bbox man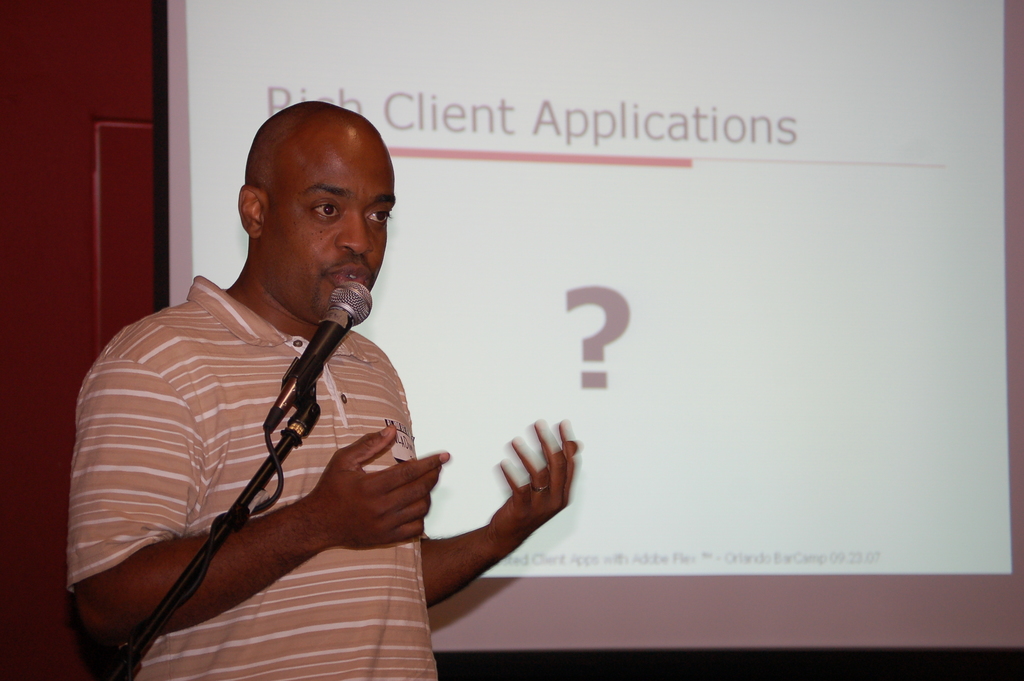
(70,93,544,671)
